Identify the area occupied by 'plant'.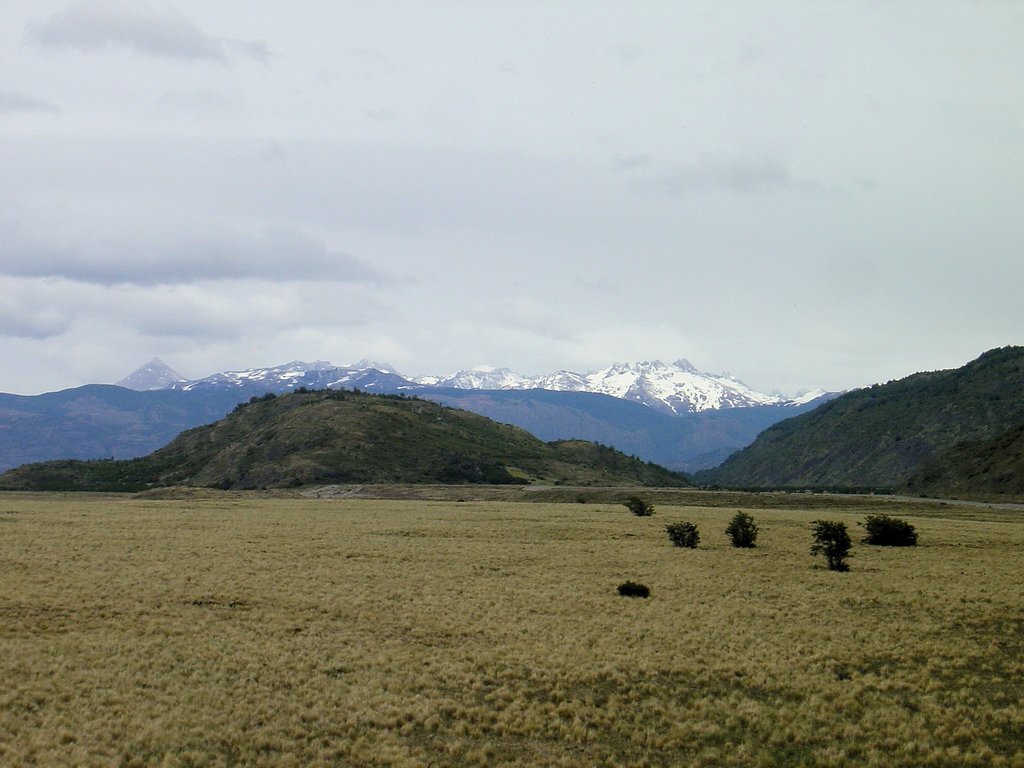
Area: crop(810, 519, 856, 577).
